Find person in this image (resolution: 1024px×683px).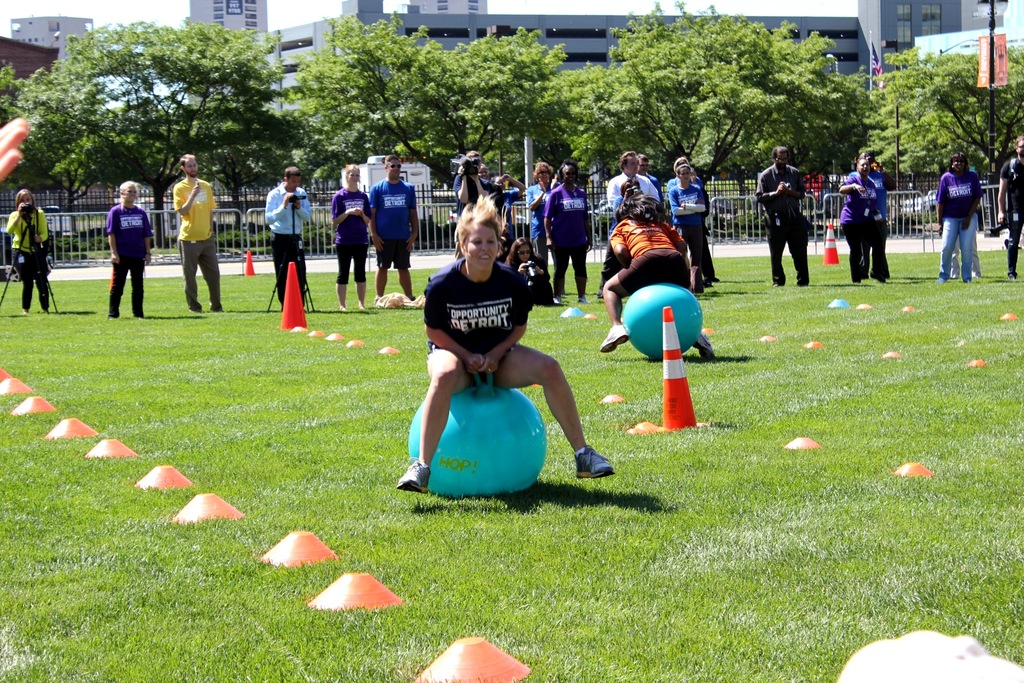
<region>637, 153, 660, 195</region>.
